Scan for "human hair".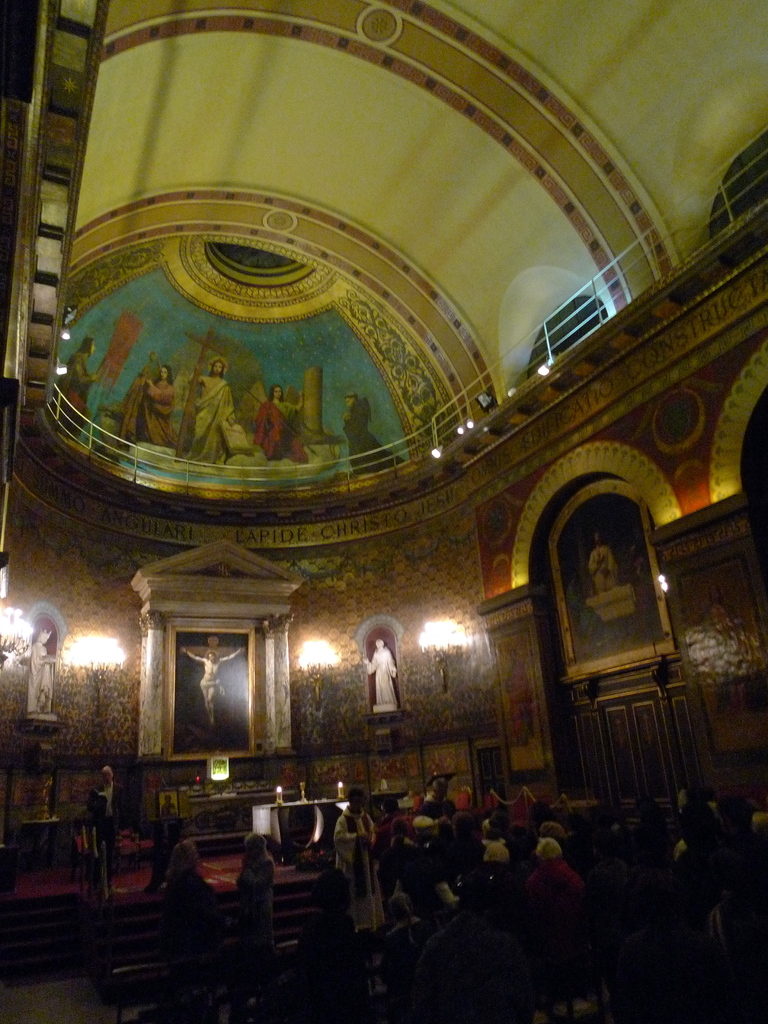
Scan result: bbox=[154, 363, 173, 384].
